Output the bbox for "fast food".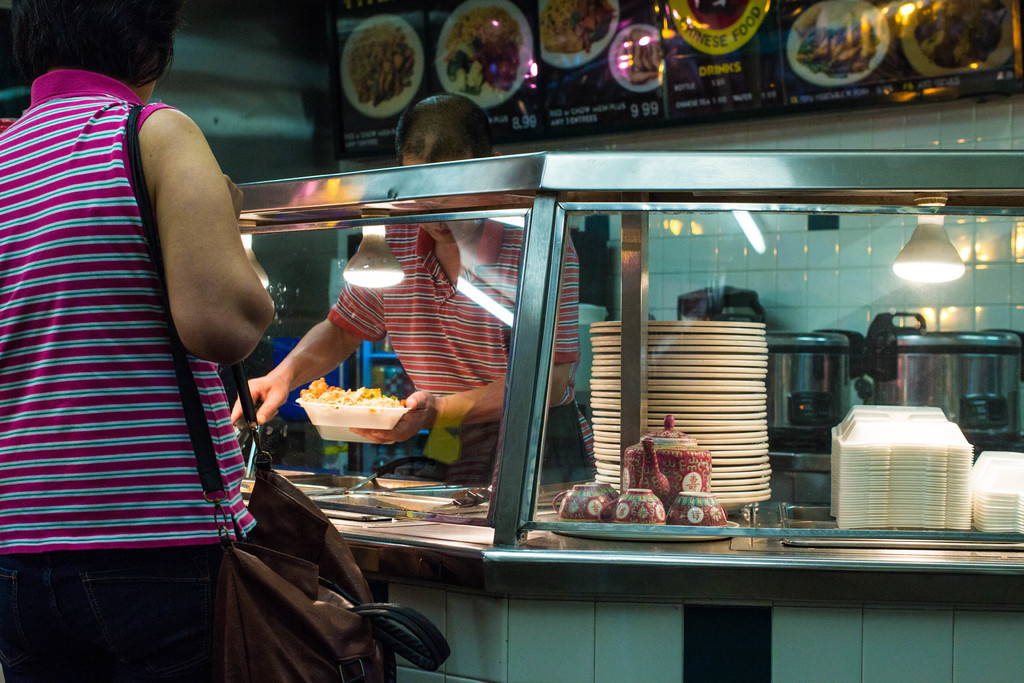
Rect(349, 22, 414, 105).
